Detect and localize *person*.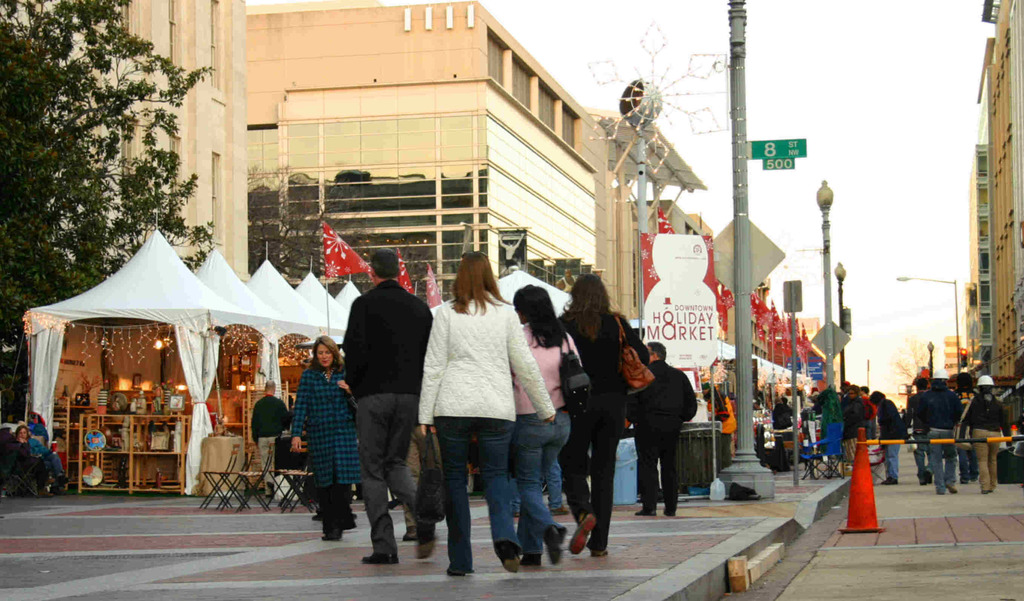
Localized at <bbox>507, 281, 589, 566</bbox>.
